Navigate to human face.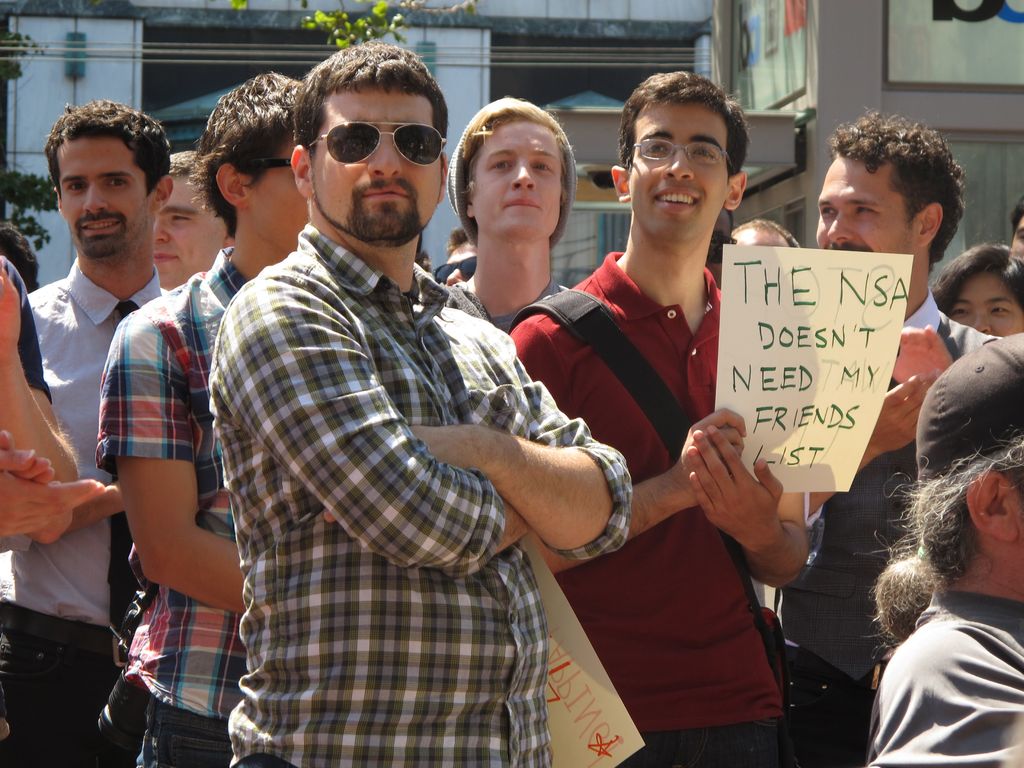
Navigation target: [443, 242, 477, 287].
